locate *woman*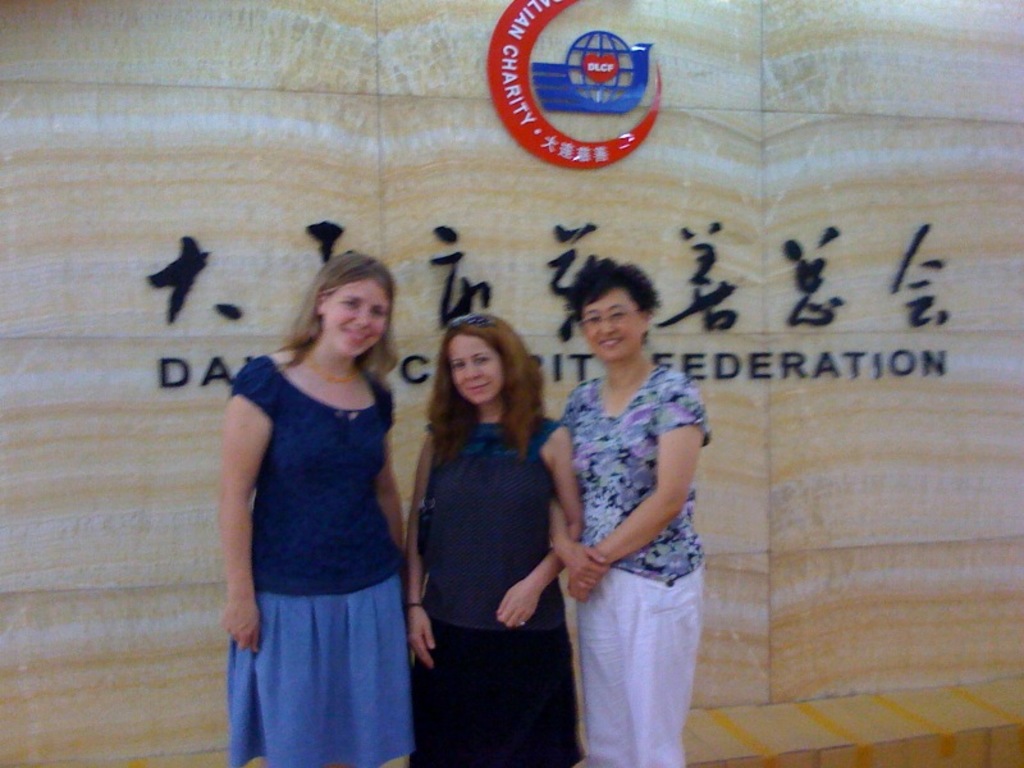
bbox=[211, 244, 412, 767]
